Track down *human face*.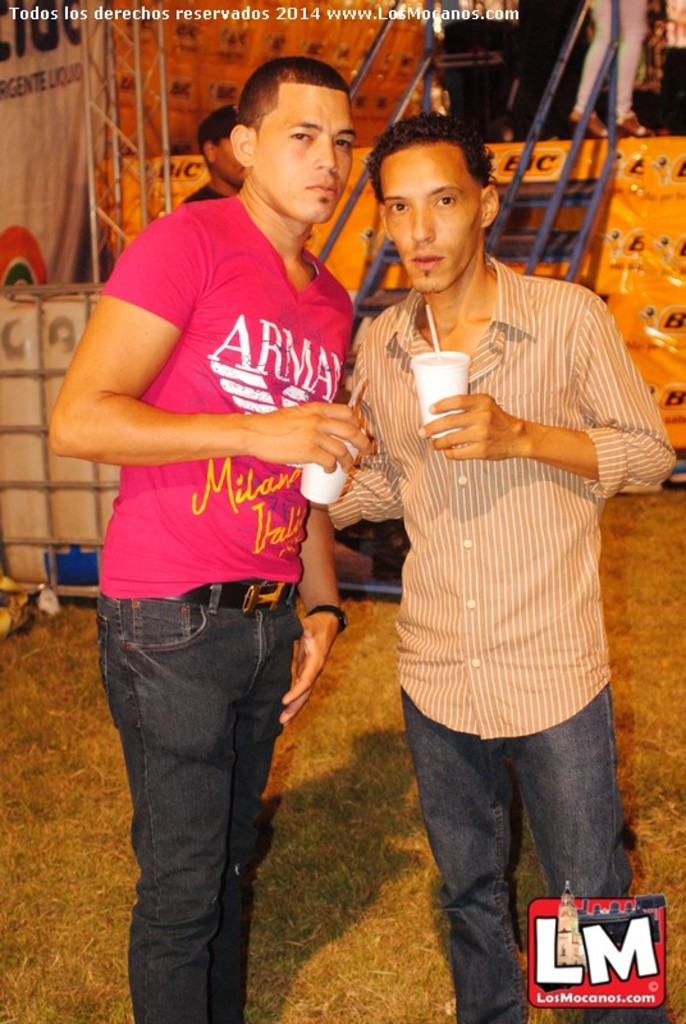
Tracked to [x1=260, y1=81, x2=356, y2=233].
